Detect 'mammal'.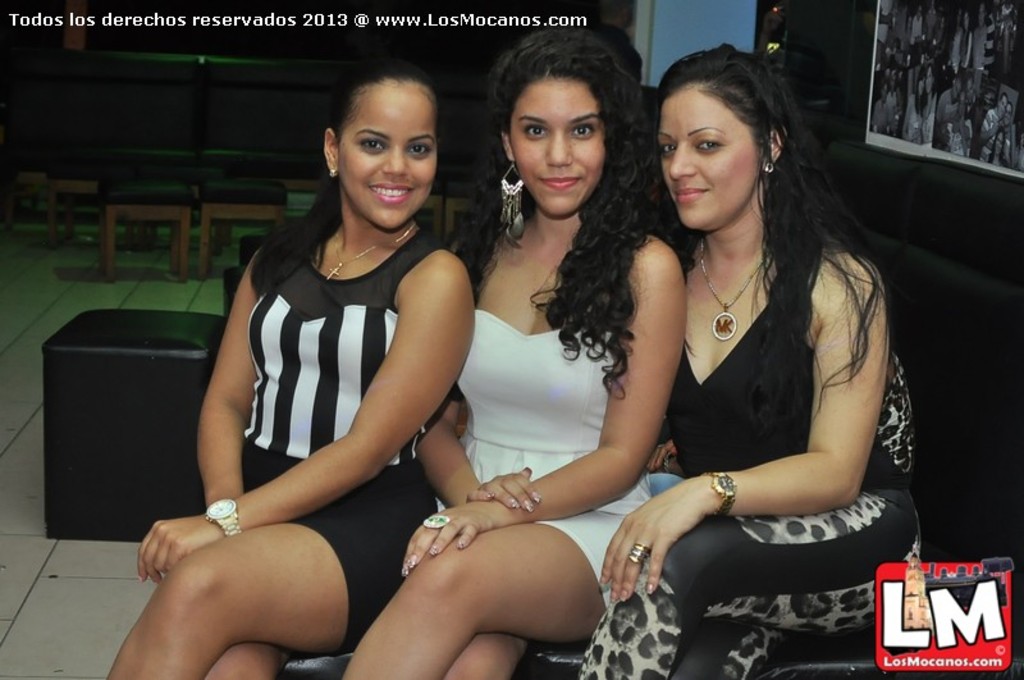
Detected at [101,60,475,679].
